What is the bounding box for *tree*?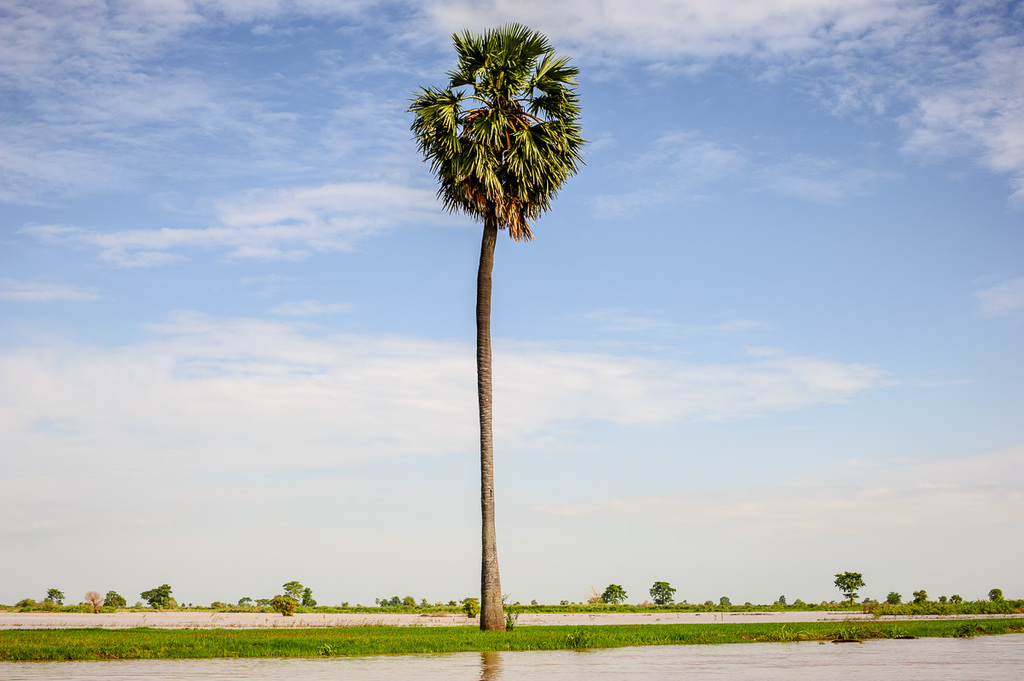
locate(722, 596, 729, 605).
